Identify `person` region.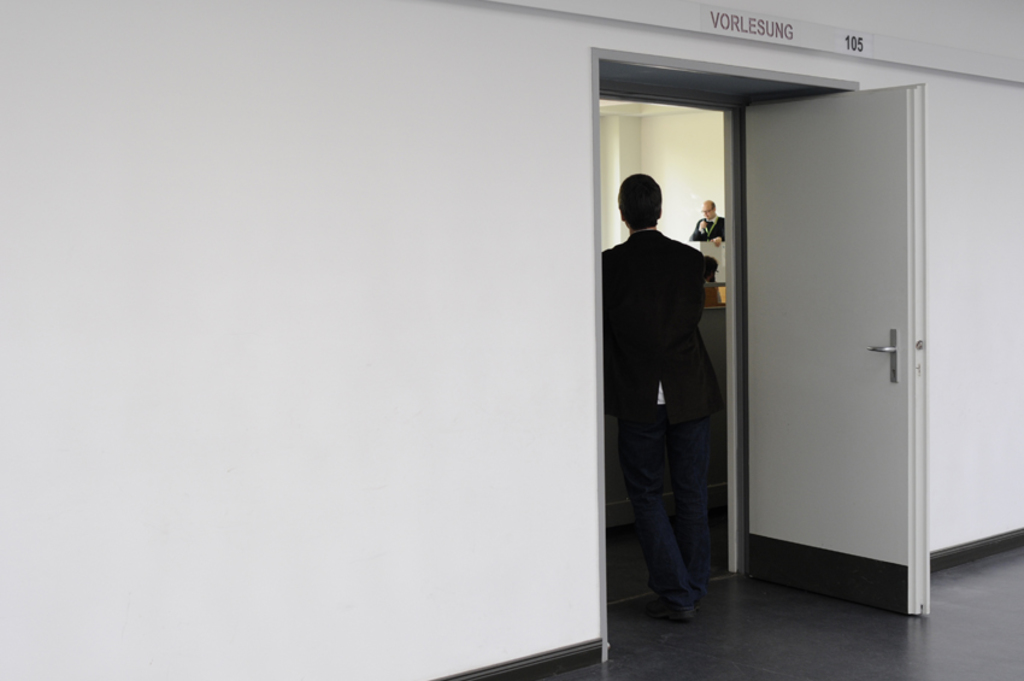
Region: region(692, 200, 730, 278).
